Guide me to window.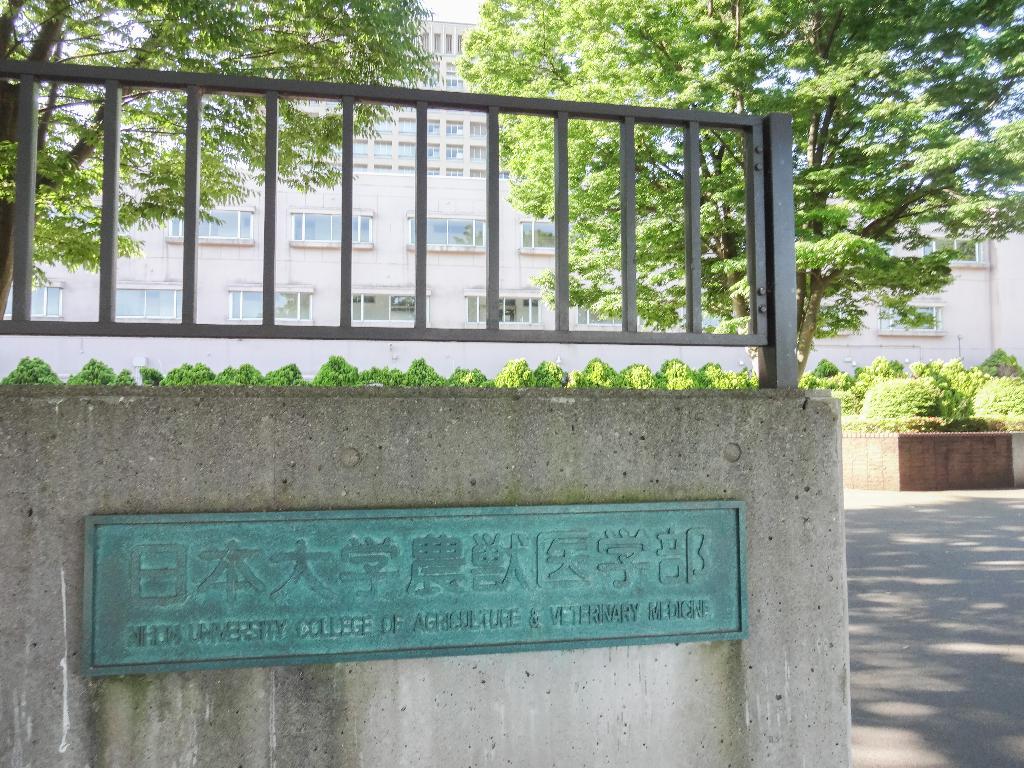
Guidance: (398,120,414,134).
